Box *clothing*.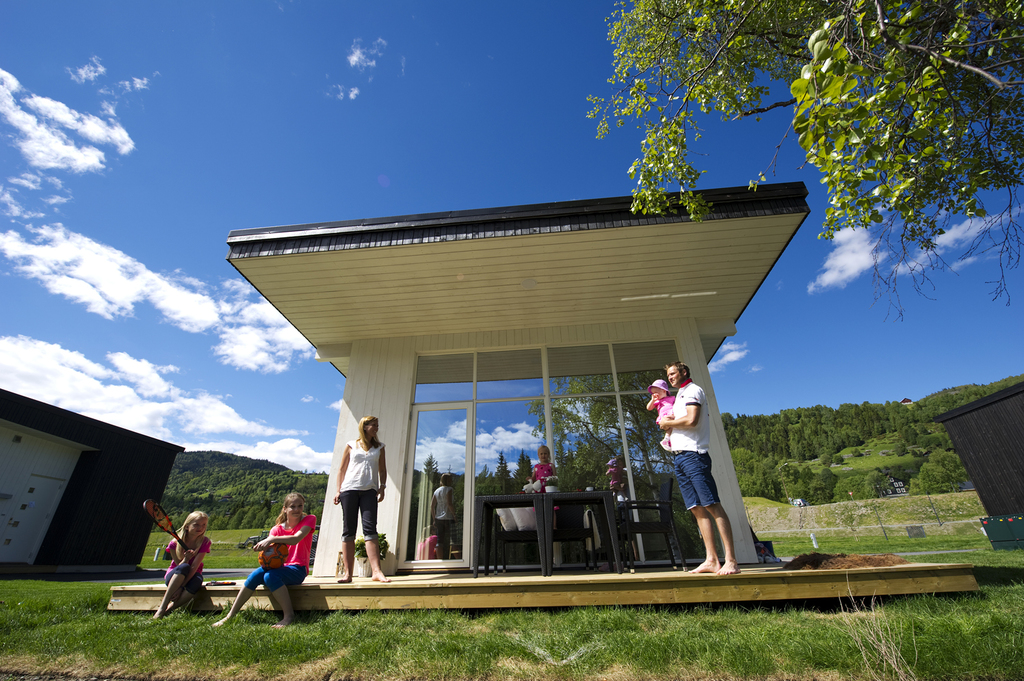
left=341, top=433, right=383, bottom=489.
